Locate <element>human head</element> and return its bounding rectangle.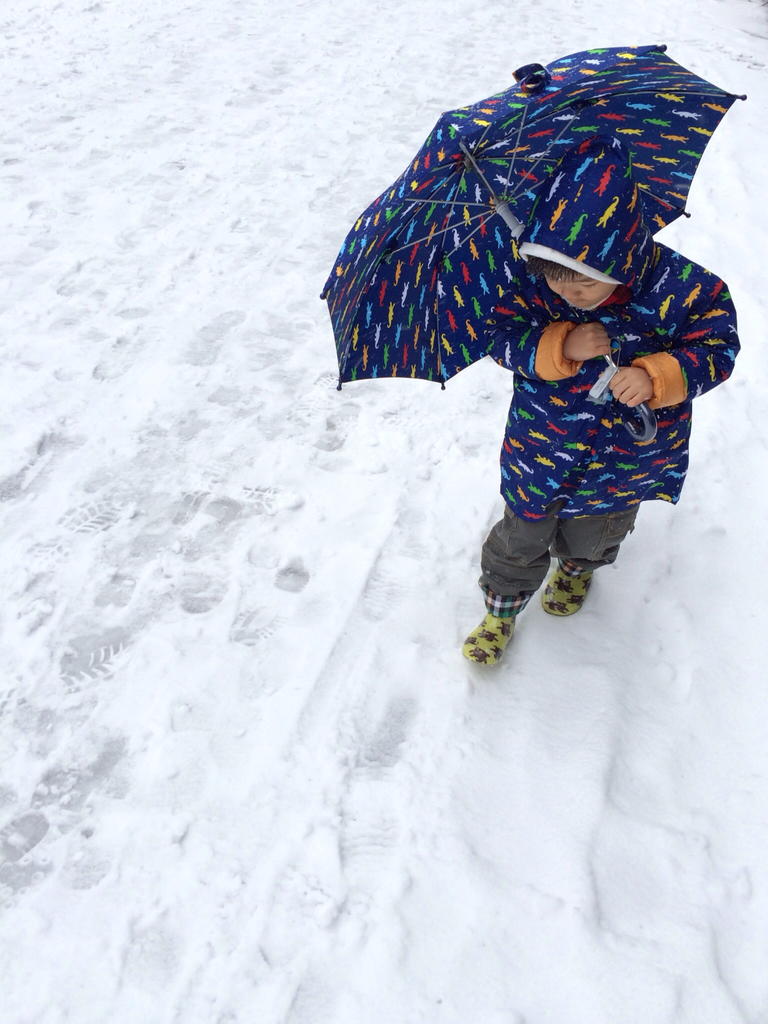
<box>534,258,613,314</box>.
